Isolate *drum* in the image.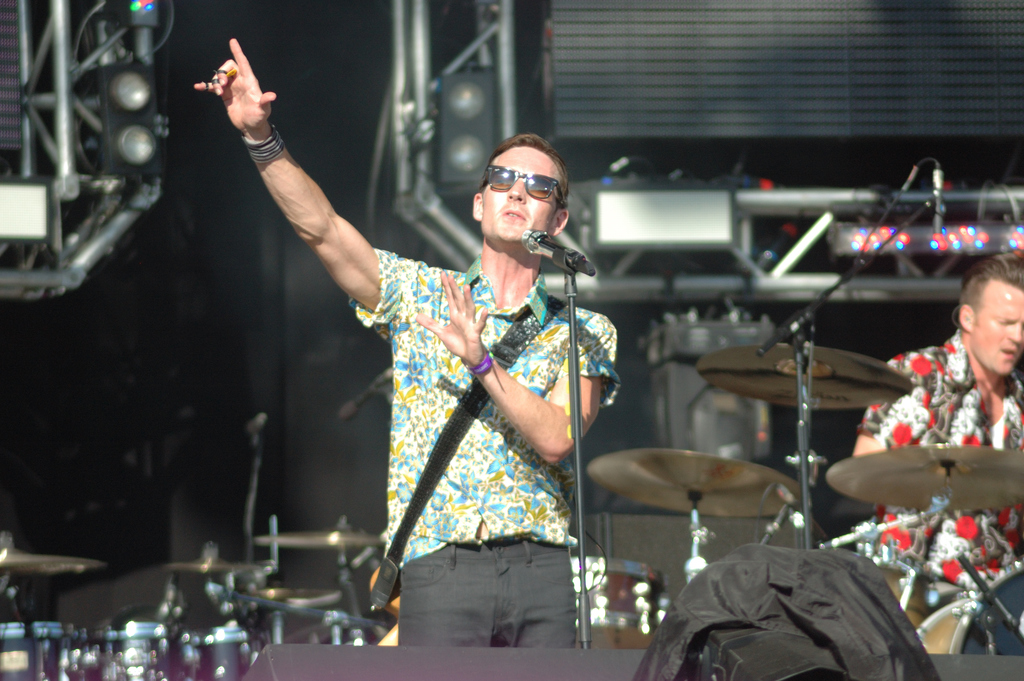
Isolated region: <box>184,627,252,680</box>.
